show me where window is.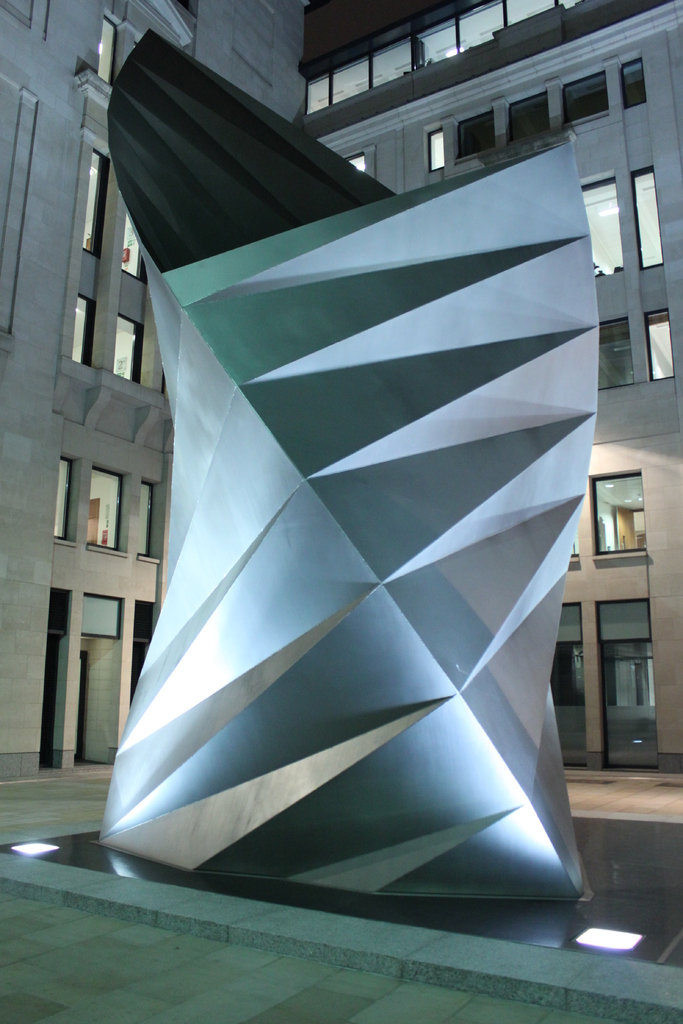
window is at bbox=[82, 150, 112, 259].
